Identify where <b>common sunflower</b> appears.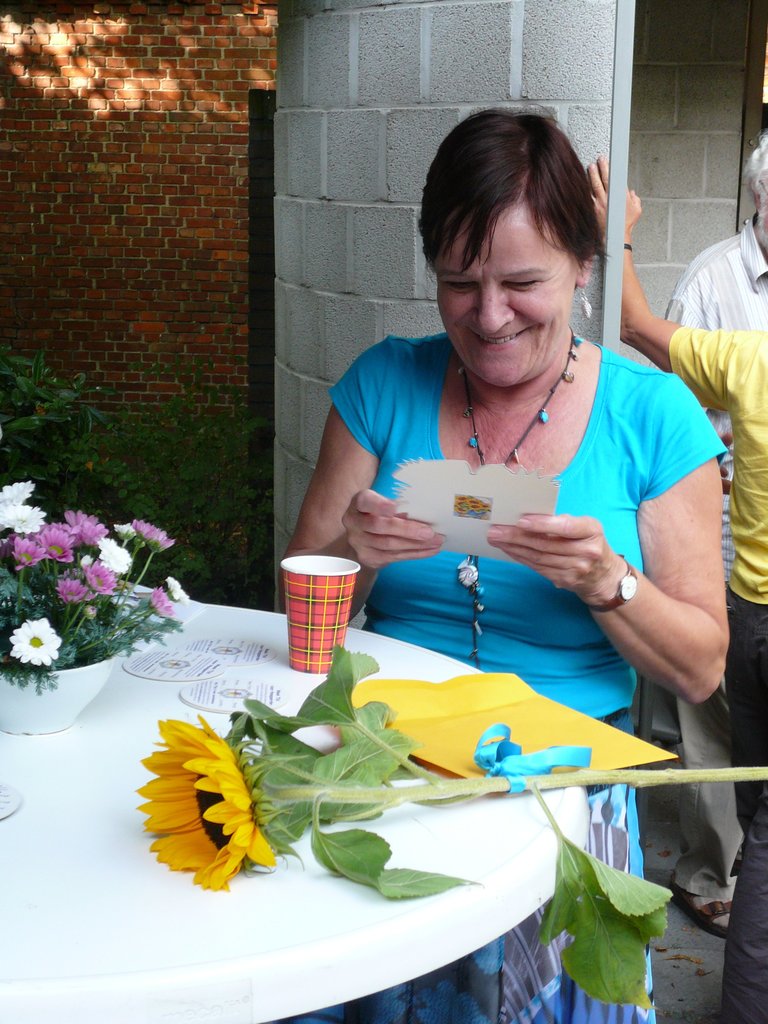
Appears at [0, 468, 52, 540].
